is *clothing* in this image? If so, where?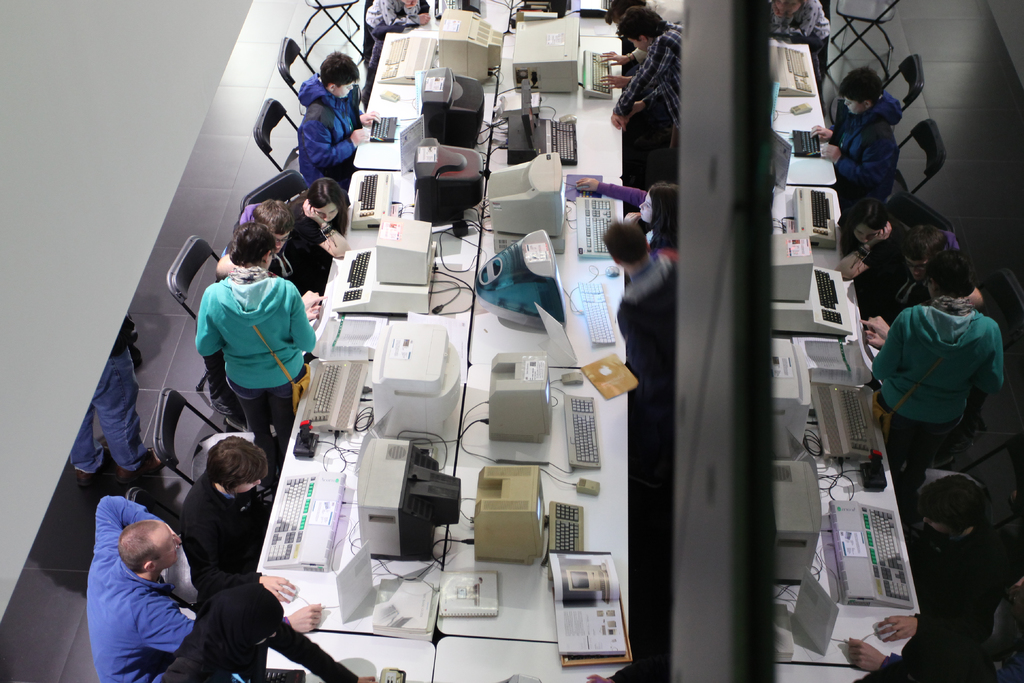
Yes, at pyautogui.locateOnScreen(823, 90, 904, 211).
